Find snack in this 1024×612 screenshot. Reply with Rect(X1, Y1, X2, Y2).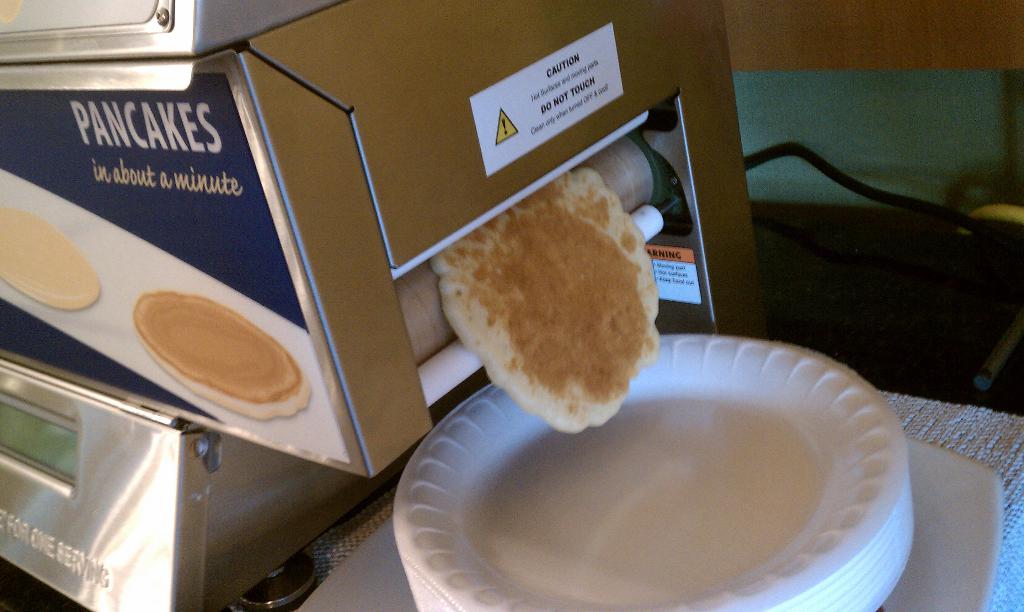
Rect(136, 293, 312, 426).
